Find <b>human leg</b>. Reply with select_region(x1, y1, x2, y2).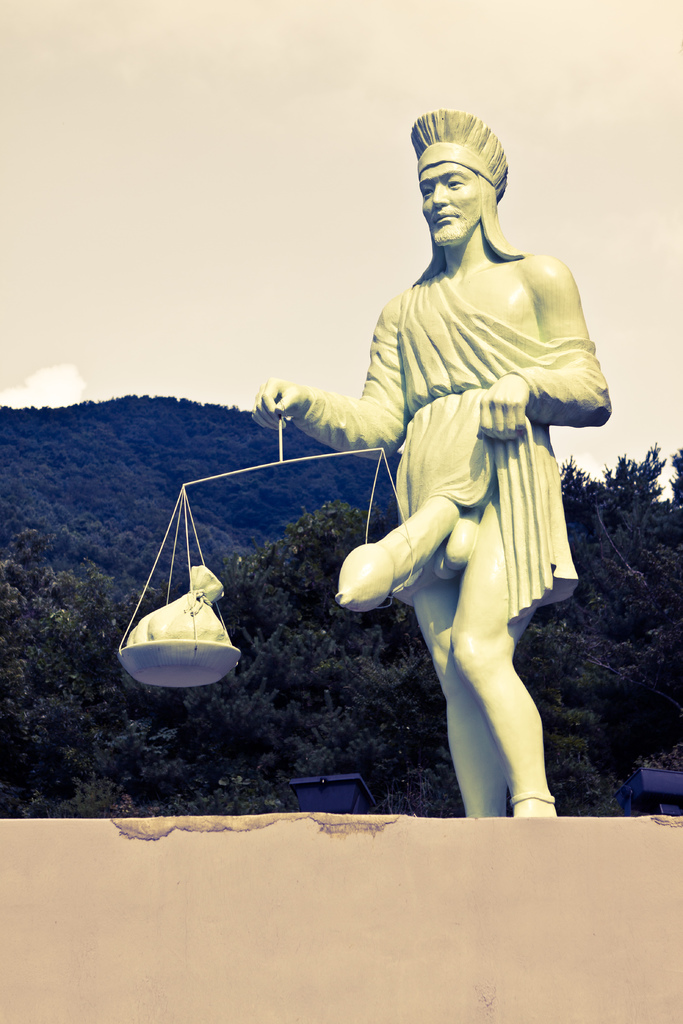
select_region(444, 495, 565, 822).
